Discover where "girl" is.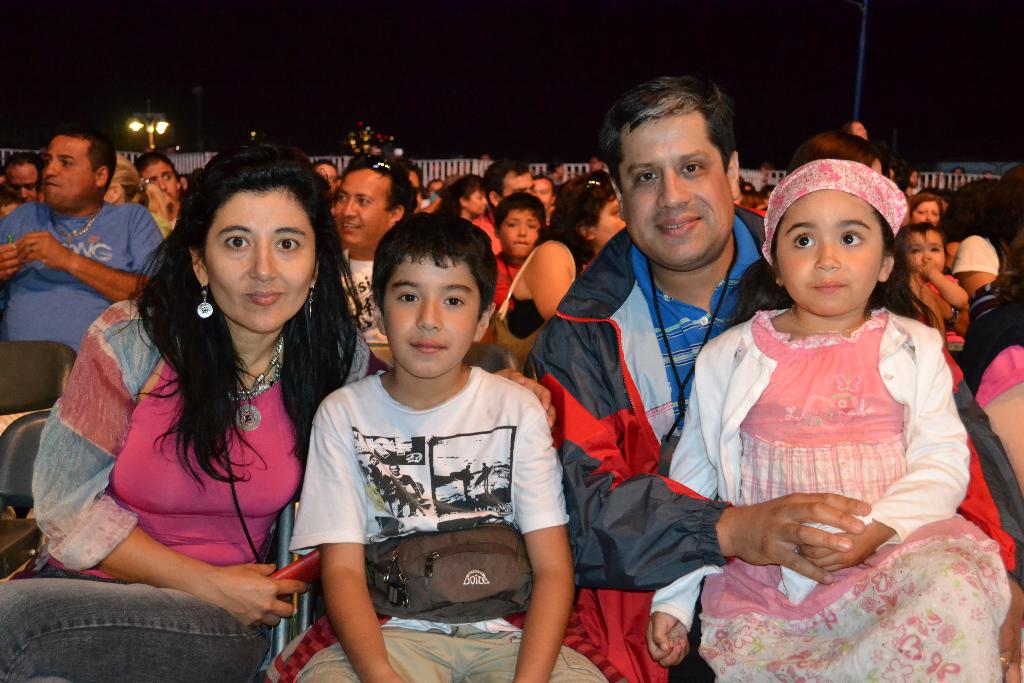
Discovered at BBox(902, 222, 972, 365).
